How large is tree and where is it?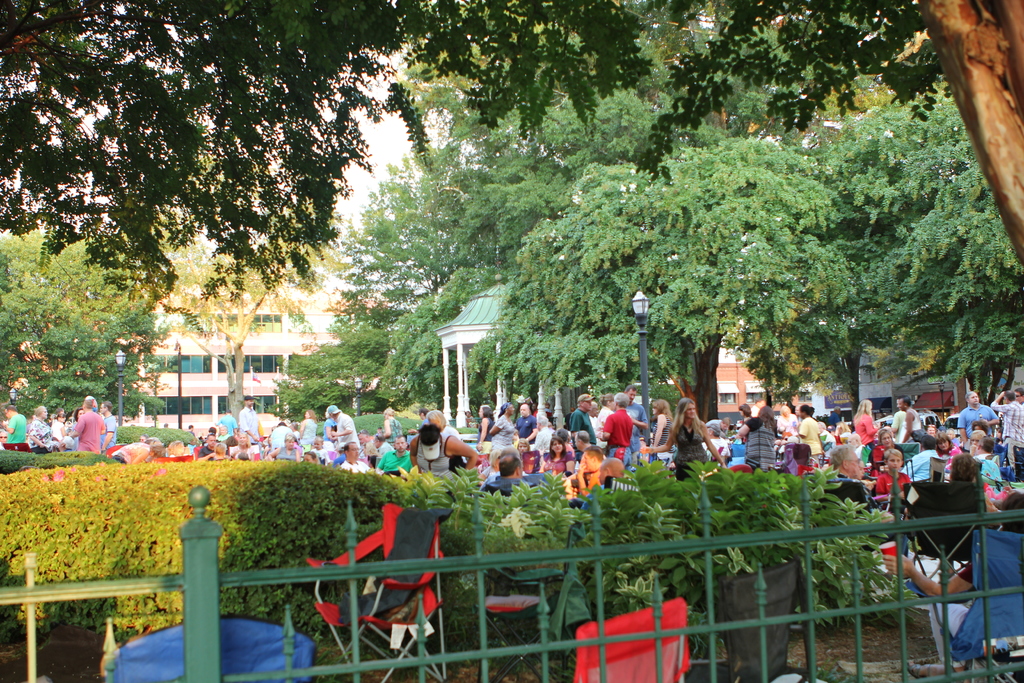
Bounding box: bbox=[0, 194, 169, 456].
